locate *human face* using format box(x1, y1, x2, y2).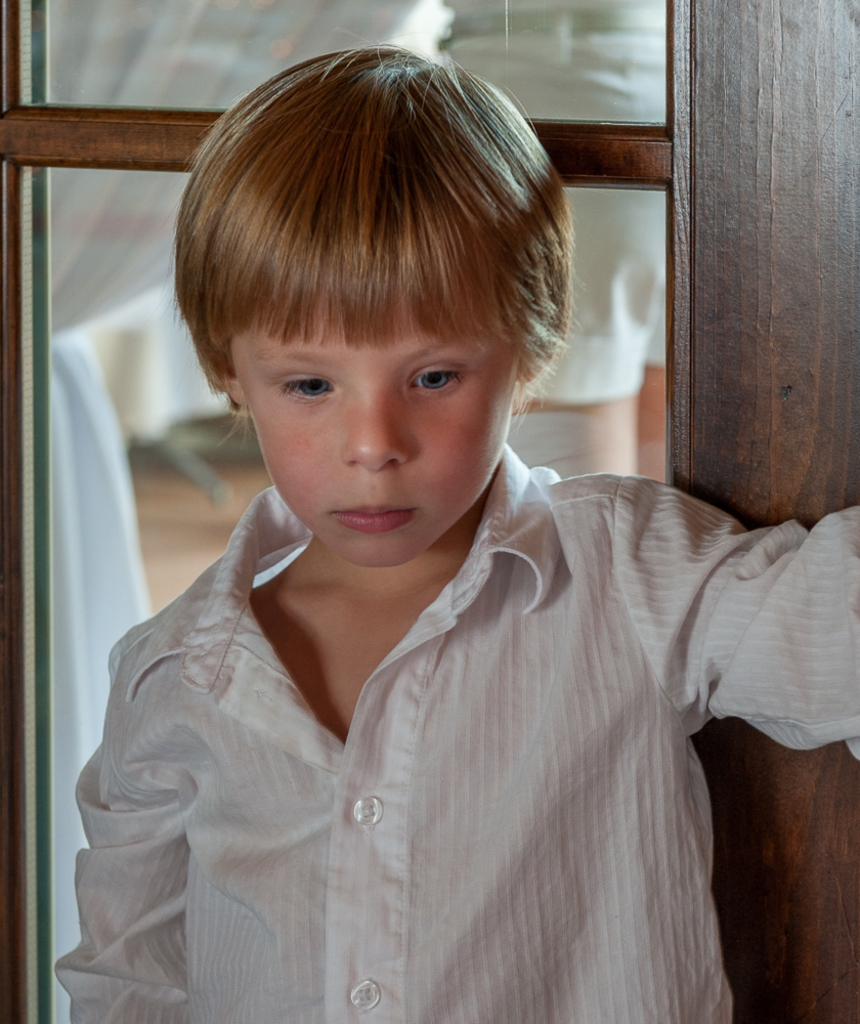
box(234, 278, 517, 560).
